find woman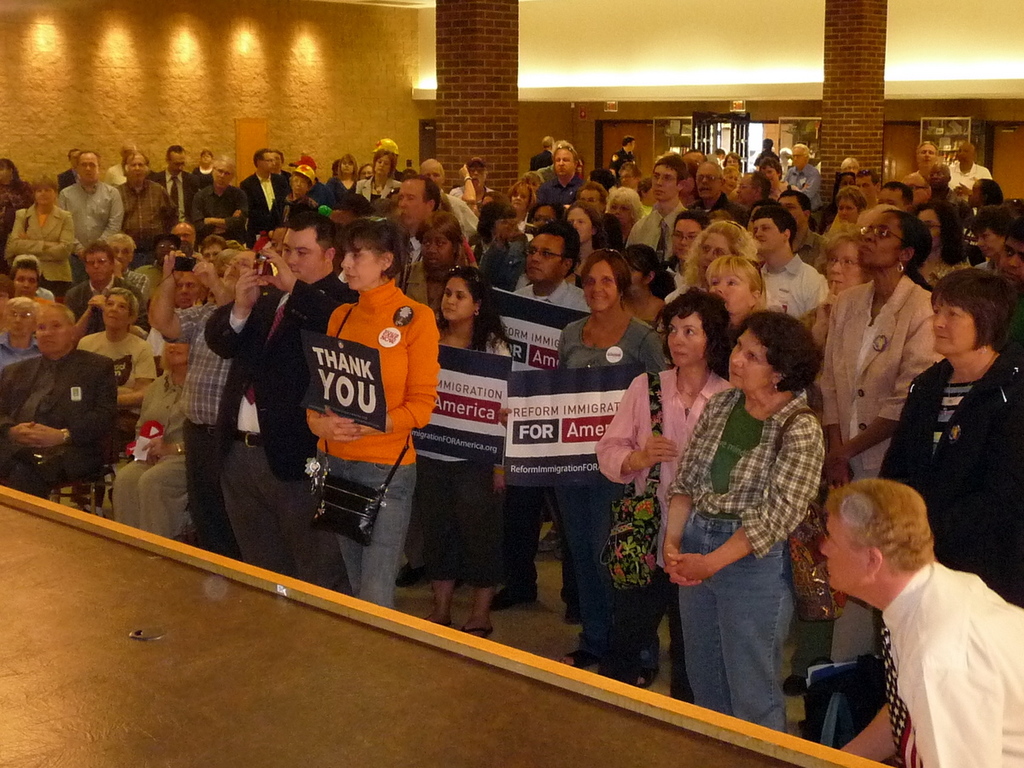
pyautogui.locateOnScreen(724, 148, 739, 174)
